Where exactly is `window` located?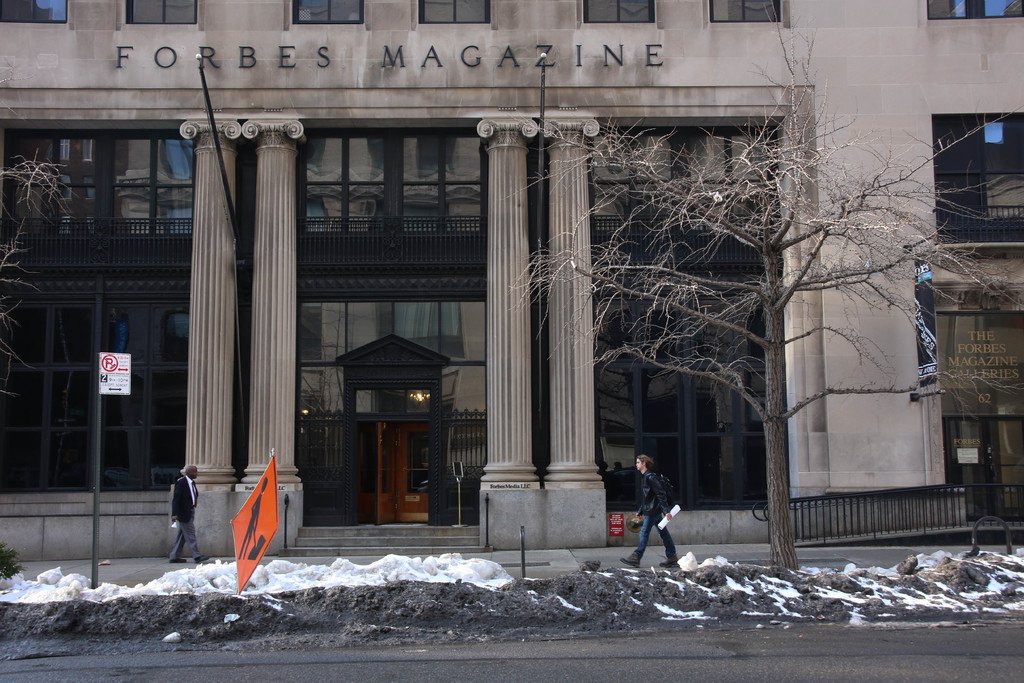
Its bounding box is <bbox>586, 0, 652, 26</bbox>.
